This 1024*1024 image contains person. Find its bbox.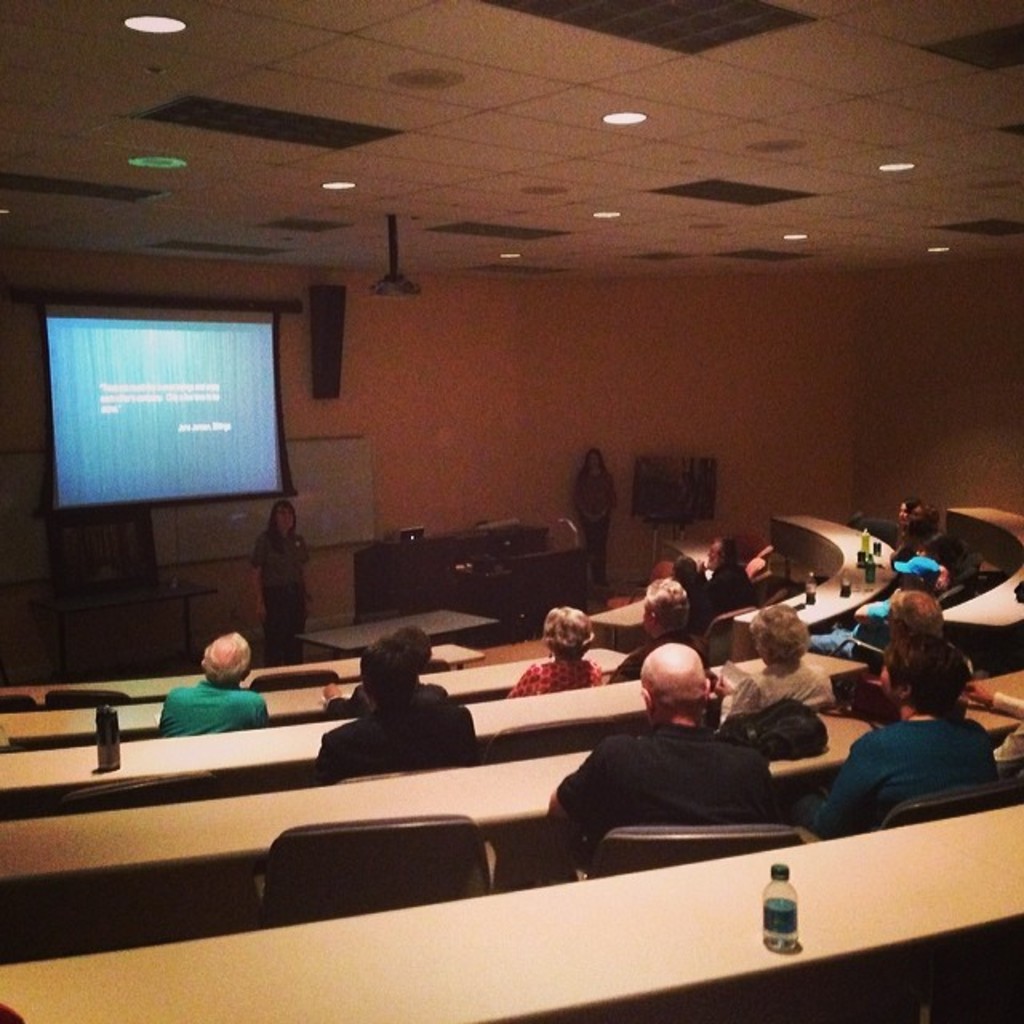
left=741, top=549, right=797, bottom=614.
